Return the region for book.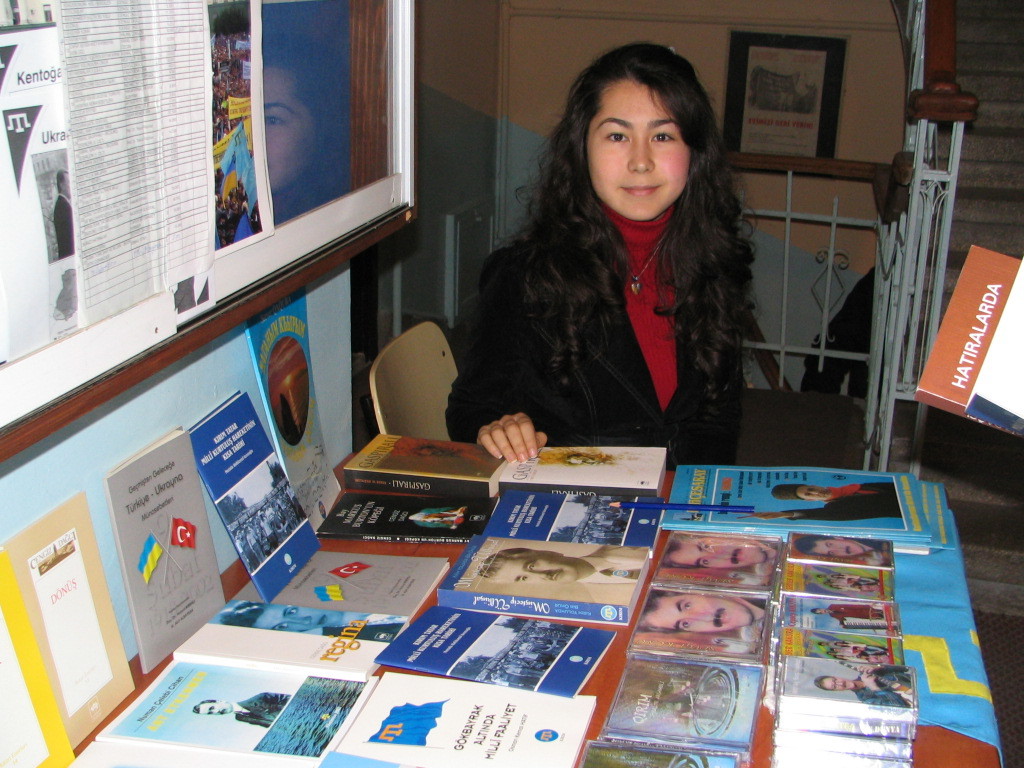
crop(246, 285, 346, 542).
